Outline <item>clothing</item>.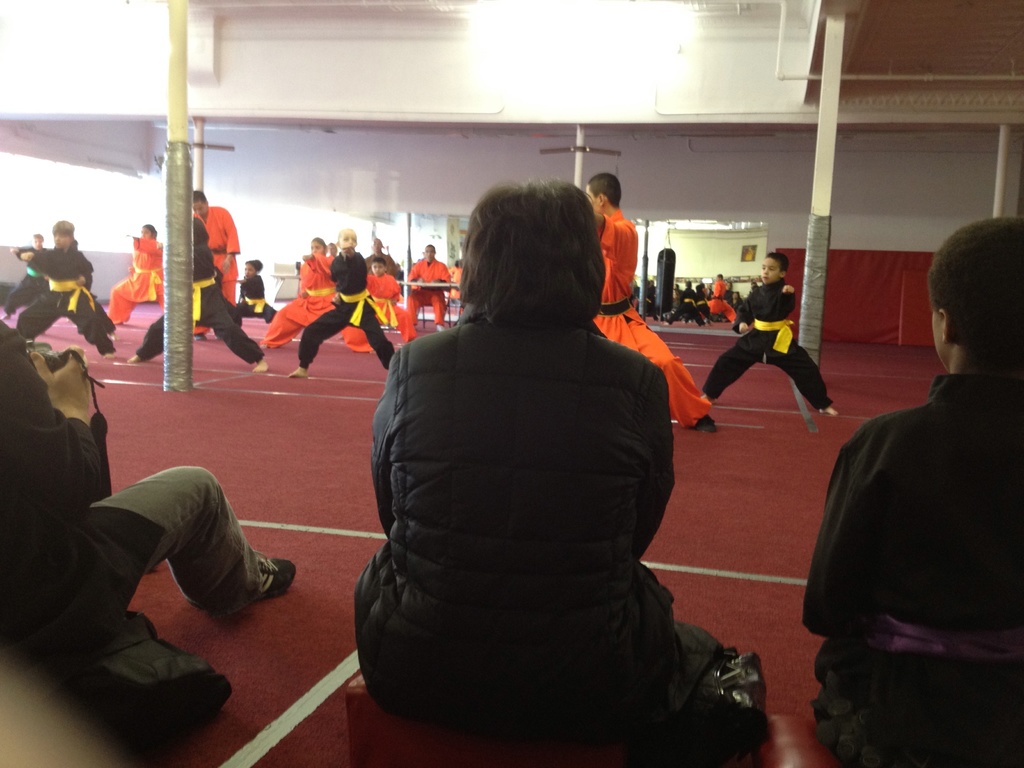
Outline: bbox=[293, 253, 395, 367].
